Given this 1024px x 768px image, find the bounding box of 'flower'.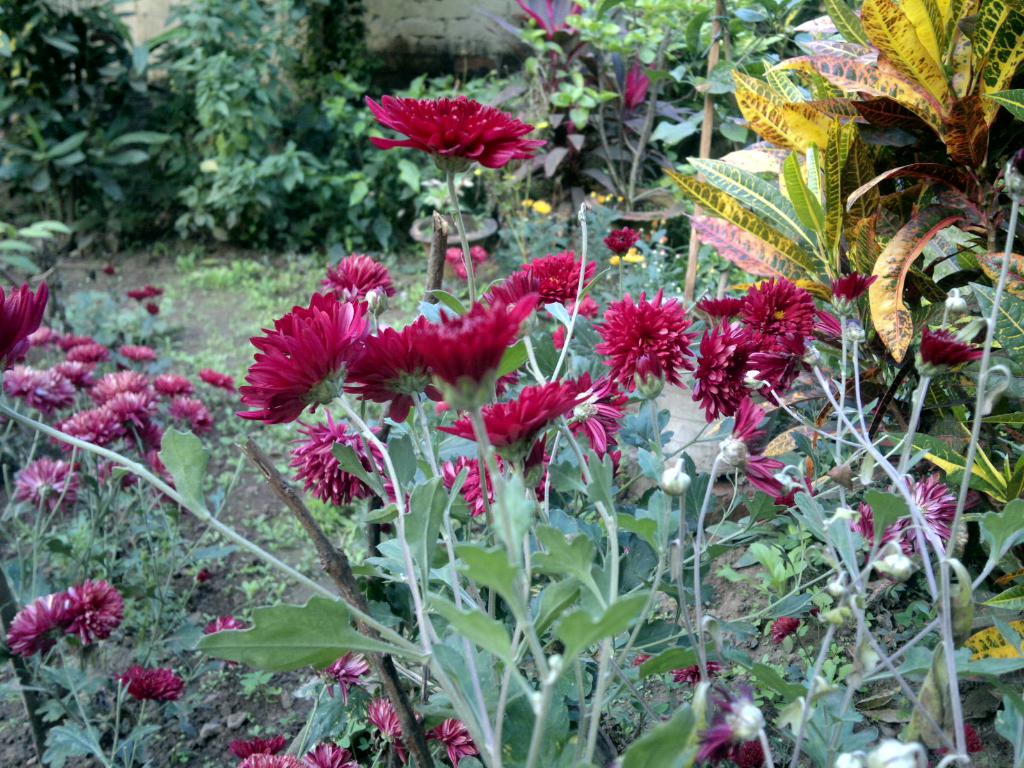
pyautogui.locateOnScreen(15, 452, 75, 512).
